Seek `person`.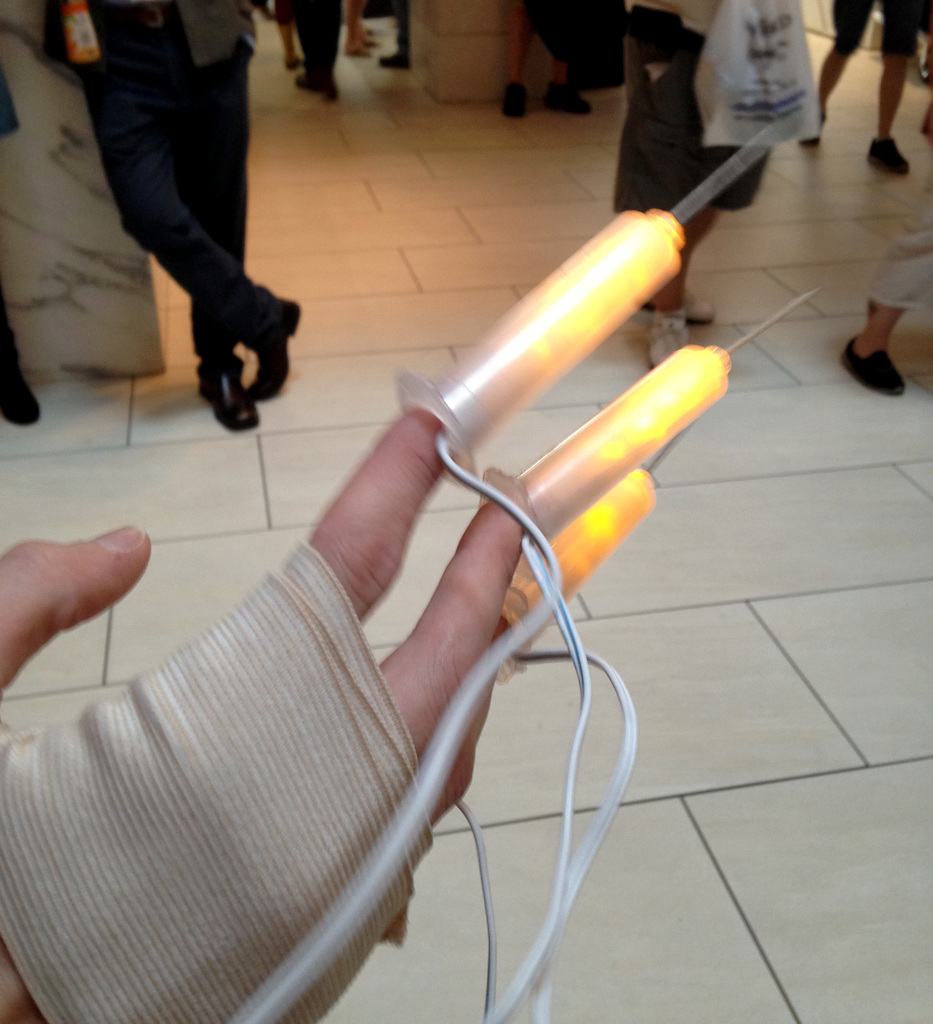
select_region(0, 349, 616, 1023).
